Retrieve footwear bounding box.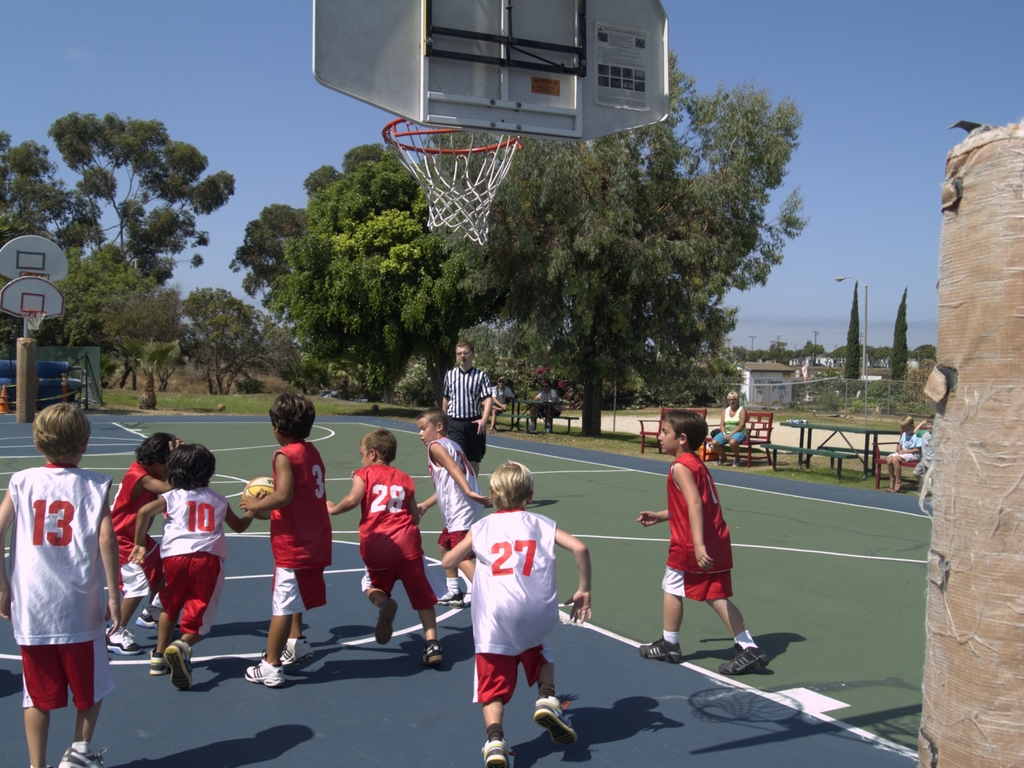
Bounding box: 60 741 104 767.
